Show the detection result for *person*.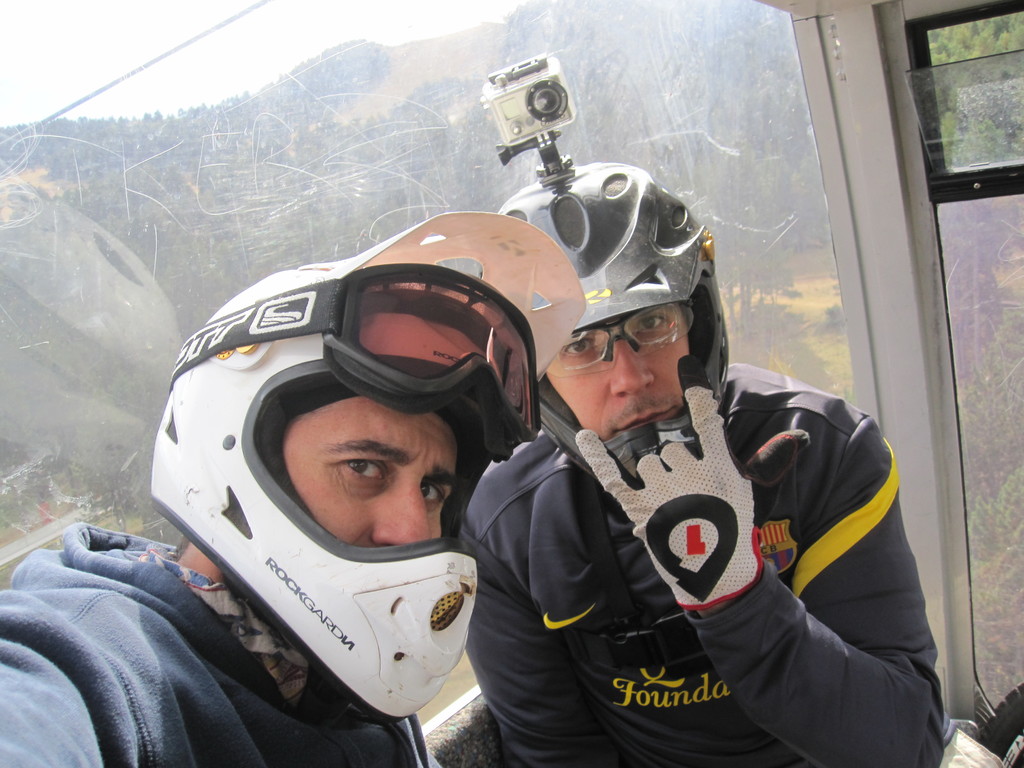
(left=0, top=210, right=588, bottom=767).
